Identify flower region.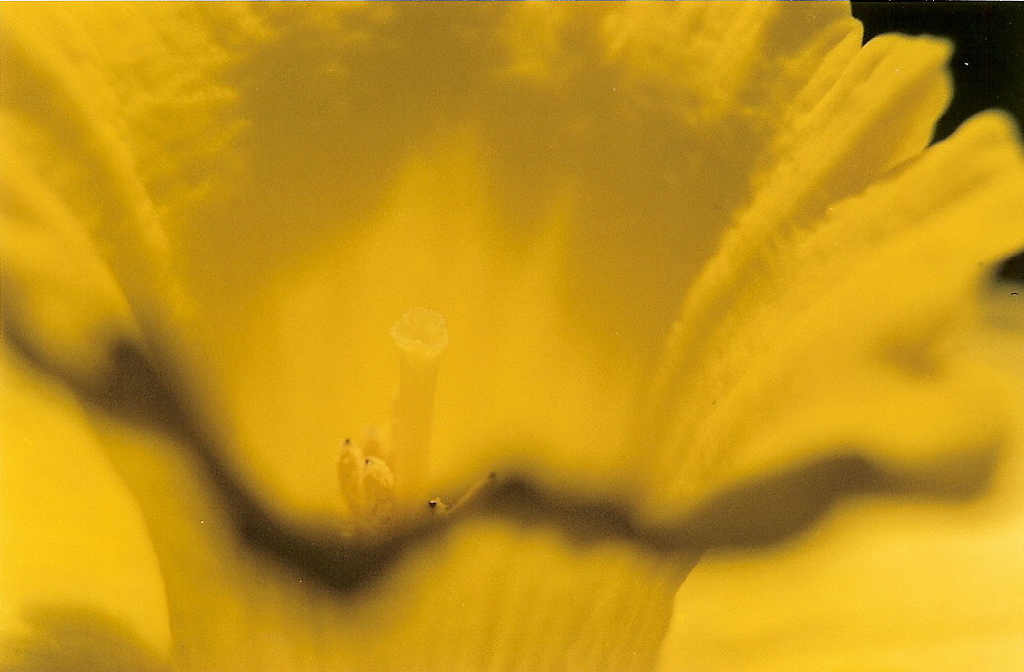
Region: detection(23, 0, 996, 629).
